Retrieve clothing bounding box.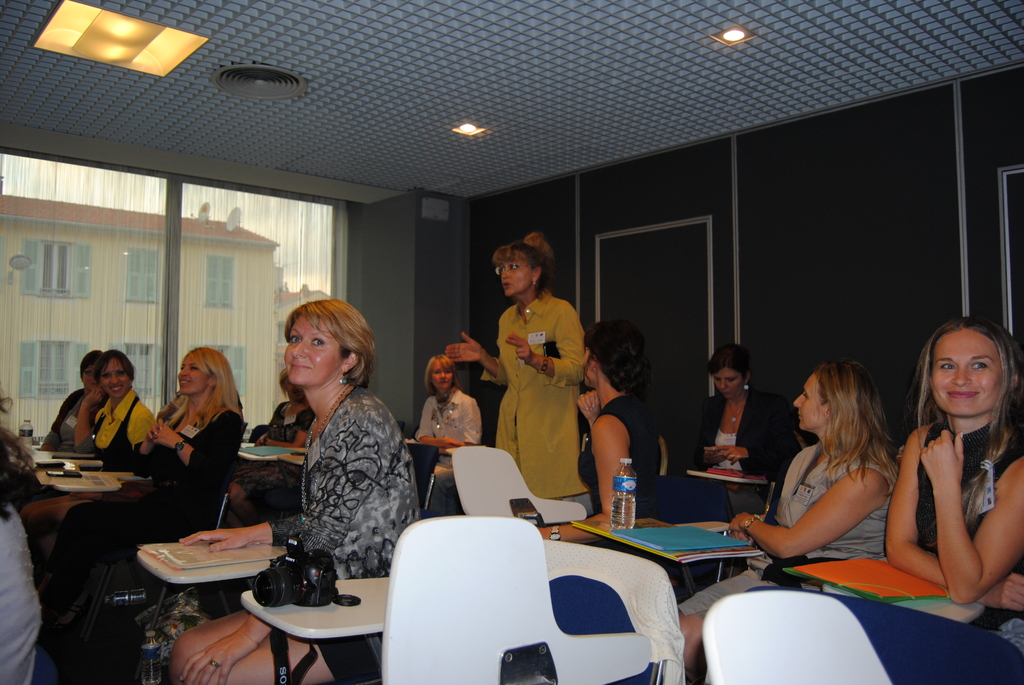
Bounding box: x1=90, y1=382, x2=154, y2=468.
